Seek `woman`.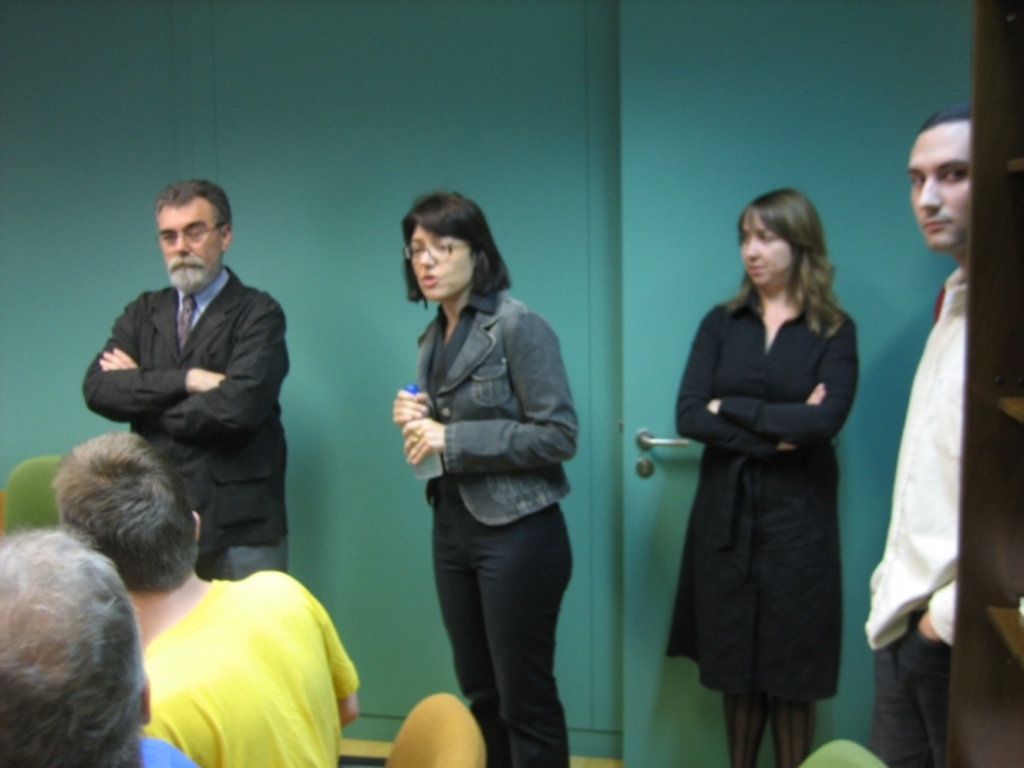
Rect(388, 193, 572, 767).
